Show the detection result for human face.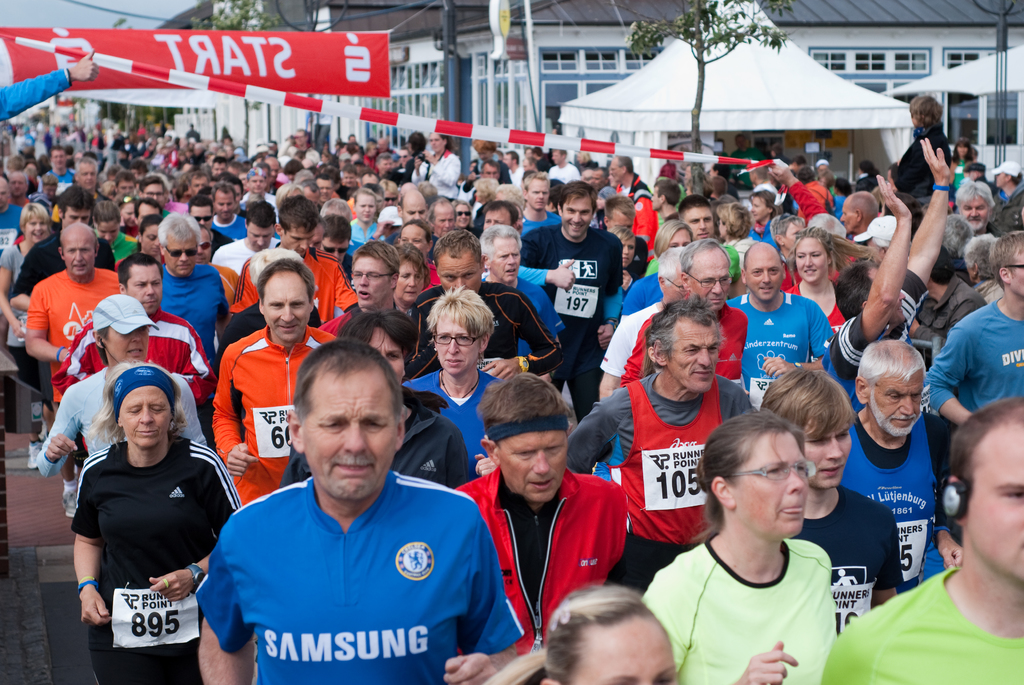
Rect(532, 152, 536, 157).
